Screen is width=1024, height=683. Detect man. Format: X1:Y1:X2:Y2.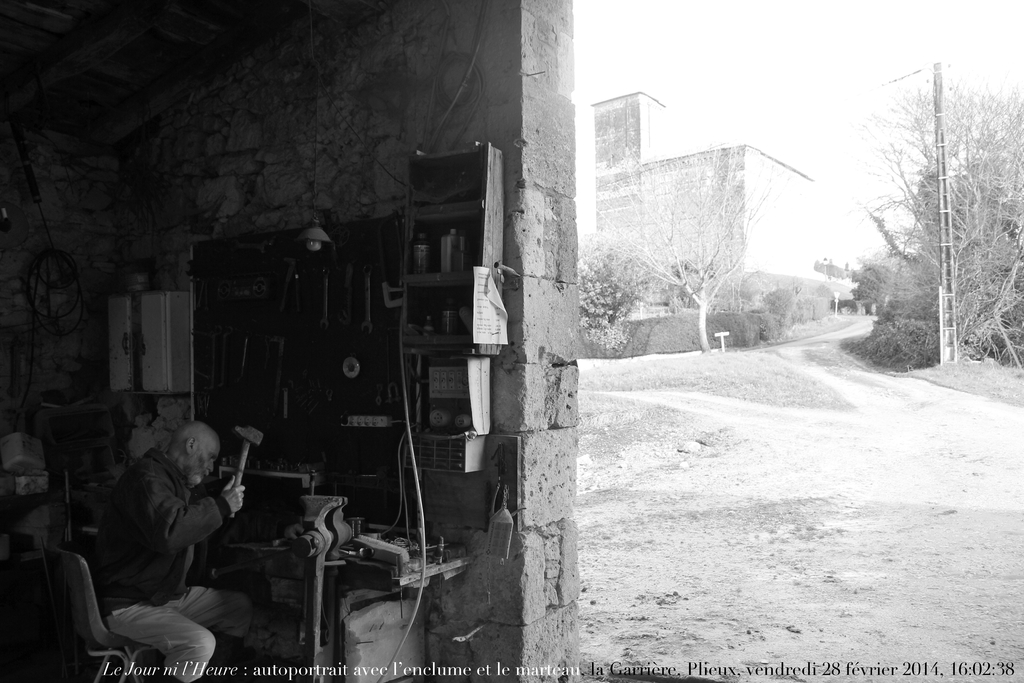
95:421:256:682.
